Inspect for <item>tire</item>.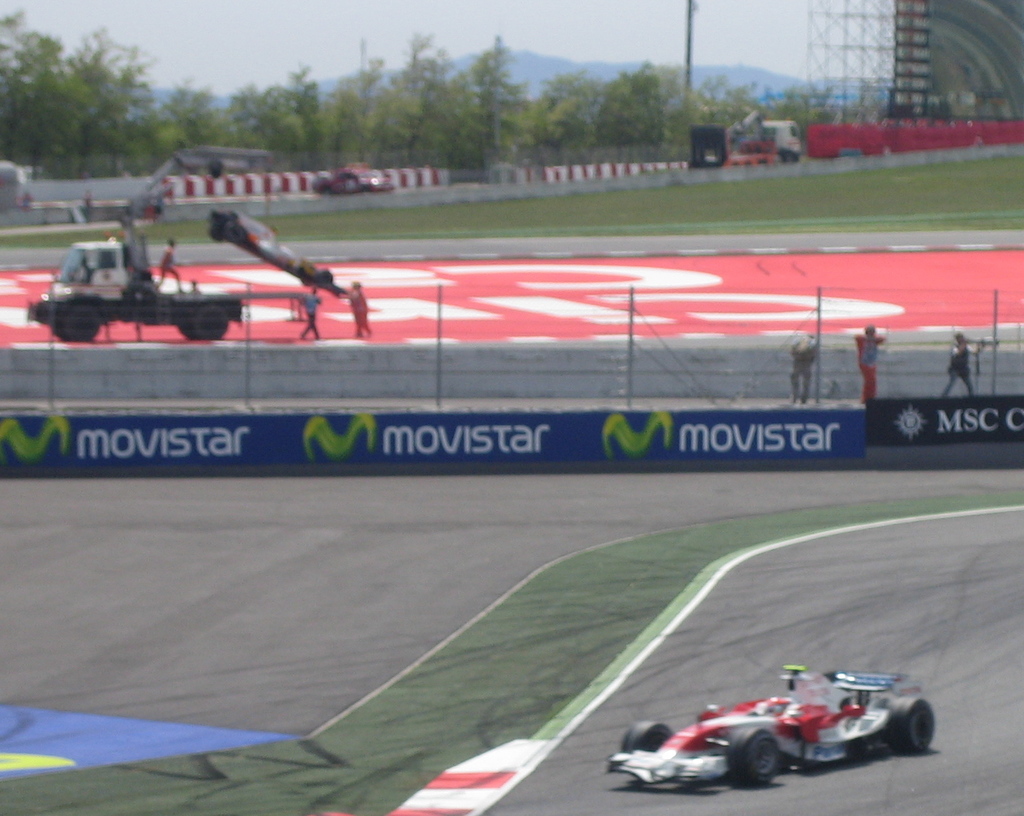
Inspection: locate(60, 312, 96, 341).
